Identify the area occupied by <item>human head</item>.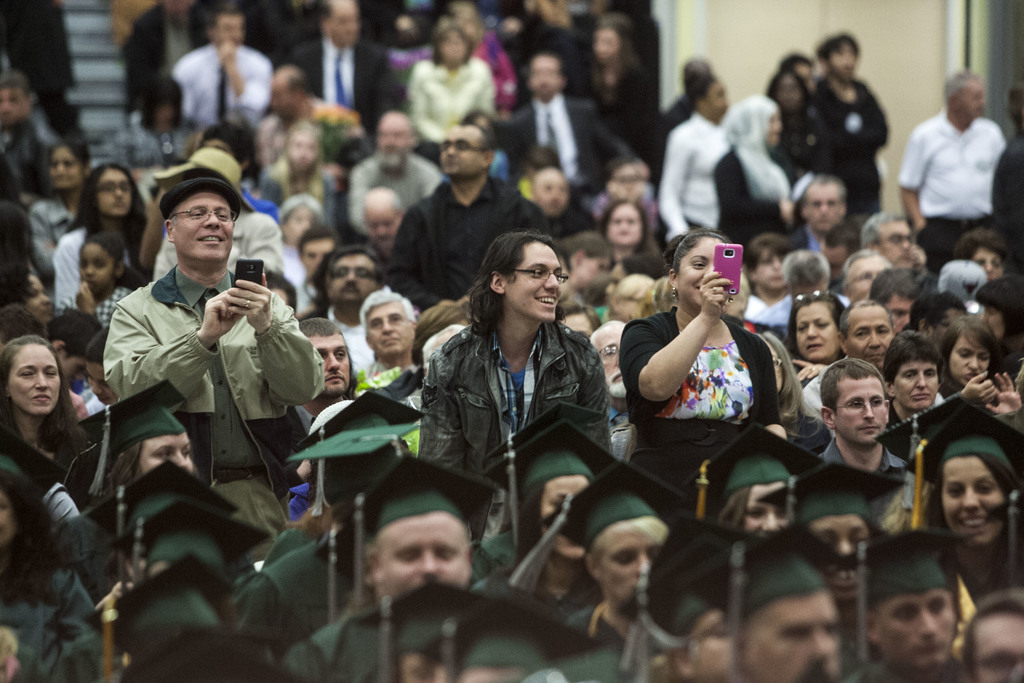
Area: [x1=295, y1=227, x2=351, y2=278].
